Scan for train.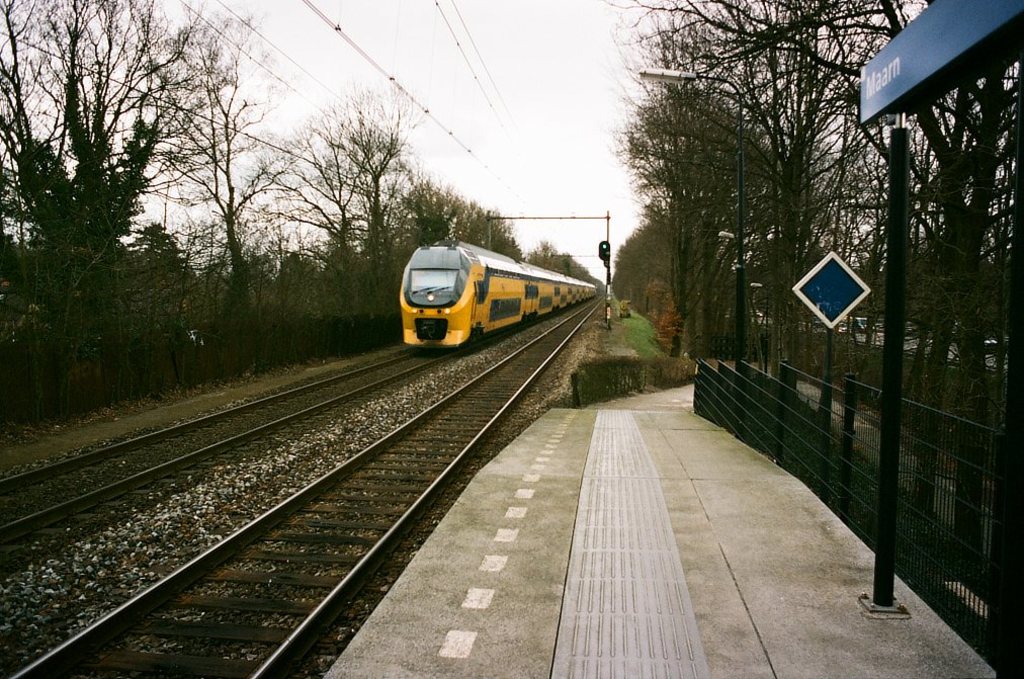
Scan result: 397,234,595,348.
